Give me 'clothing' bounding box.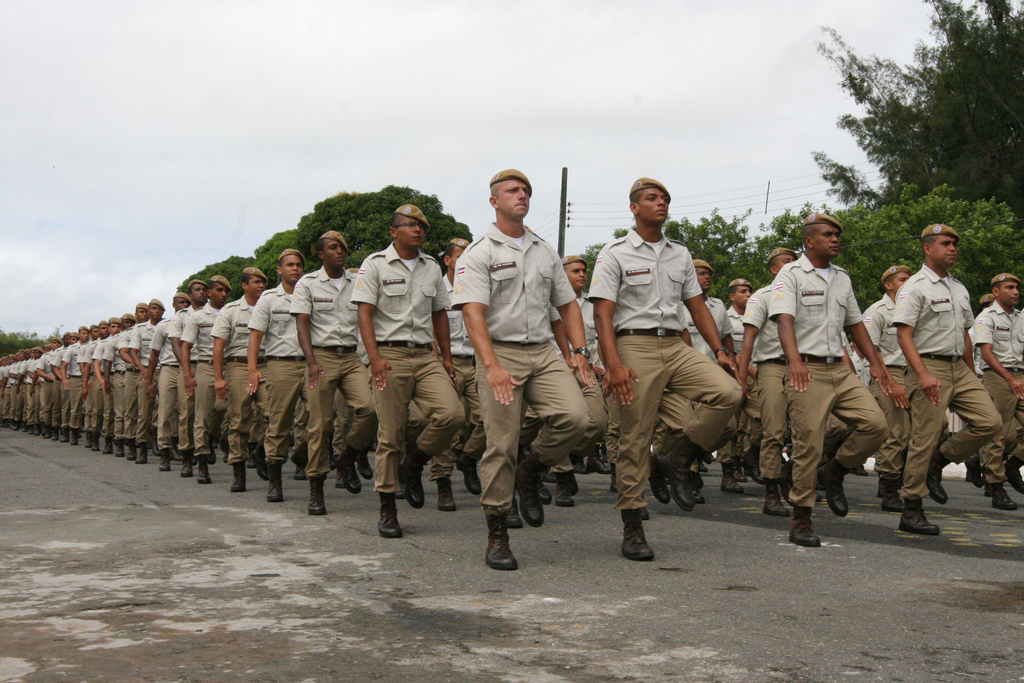
<box>888,267,999,497</box>.
